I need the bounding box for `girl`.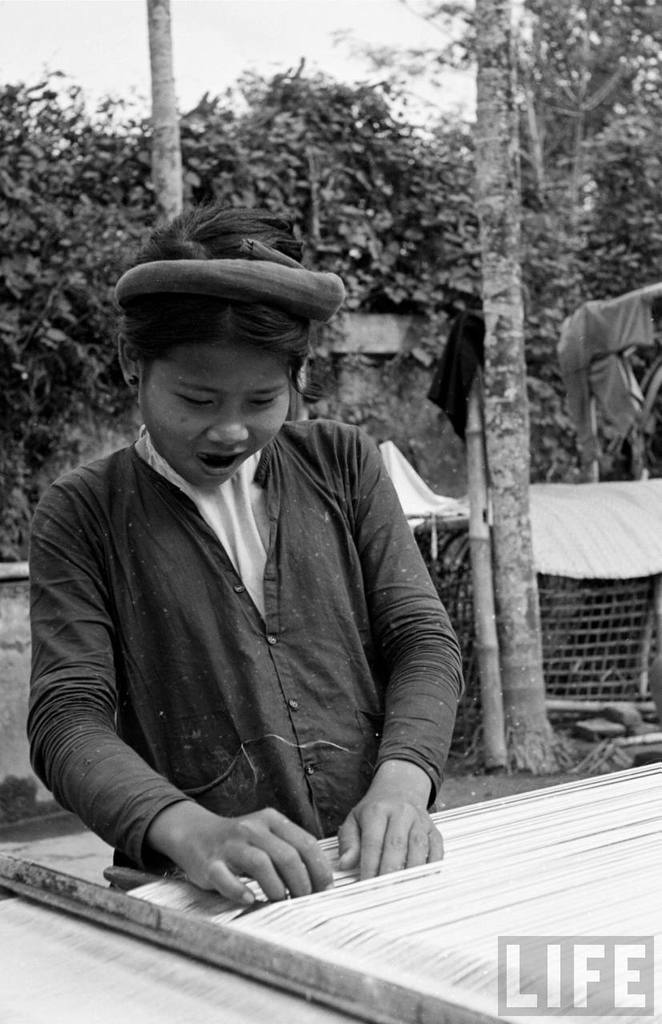
Here it is: {"left": 20, "top": 199, "right": 475, "bottom": 909}.
